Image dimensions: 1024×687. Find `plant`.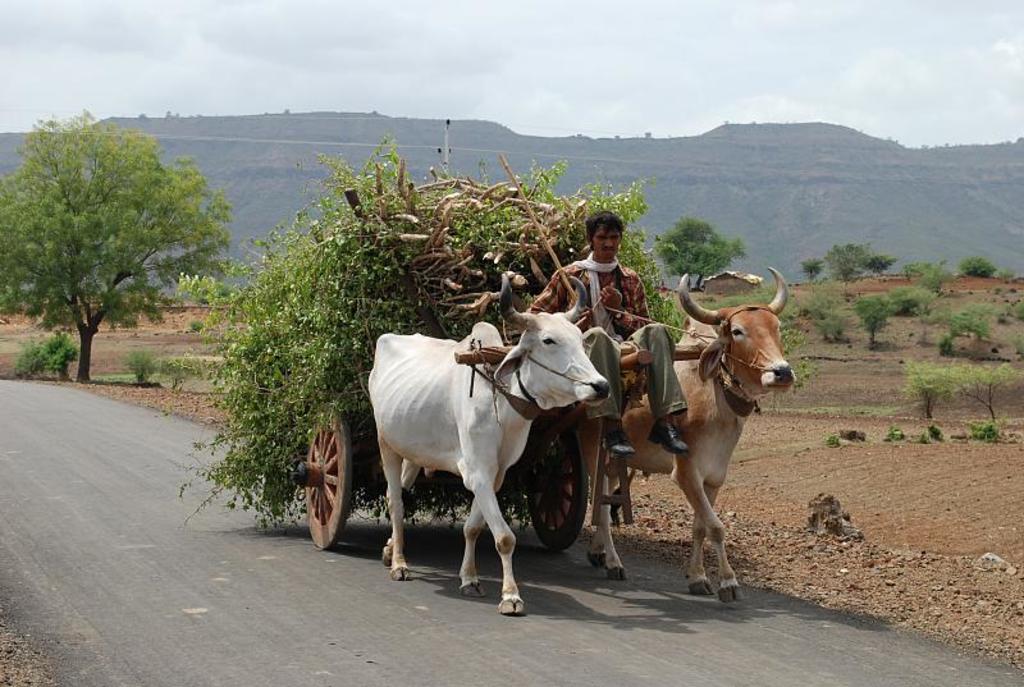
detection(881, 427, 901, 440).
